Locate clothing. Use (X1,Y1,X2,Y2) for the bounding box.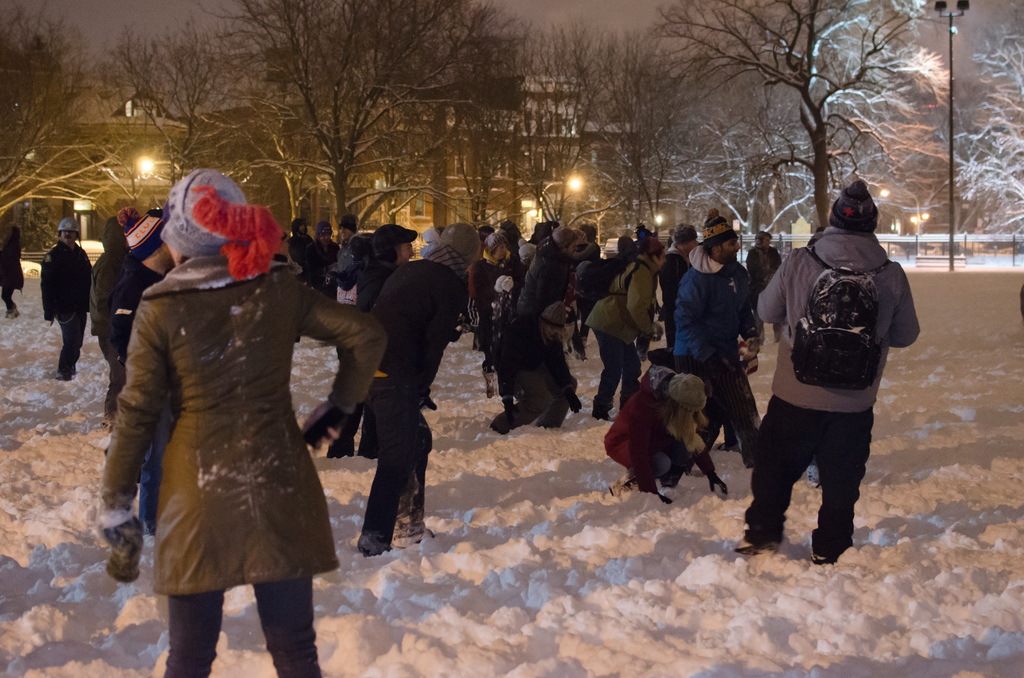
(748,230,781,281).
